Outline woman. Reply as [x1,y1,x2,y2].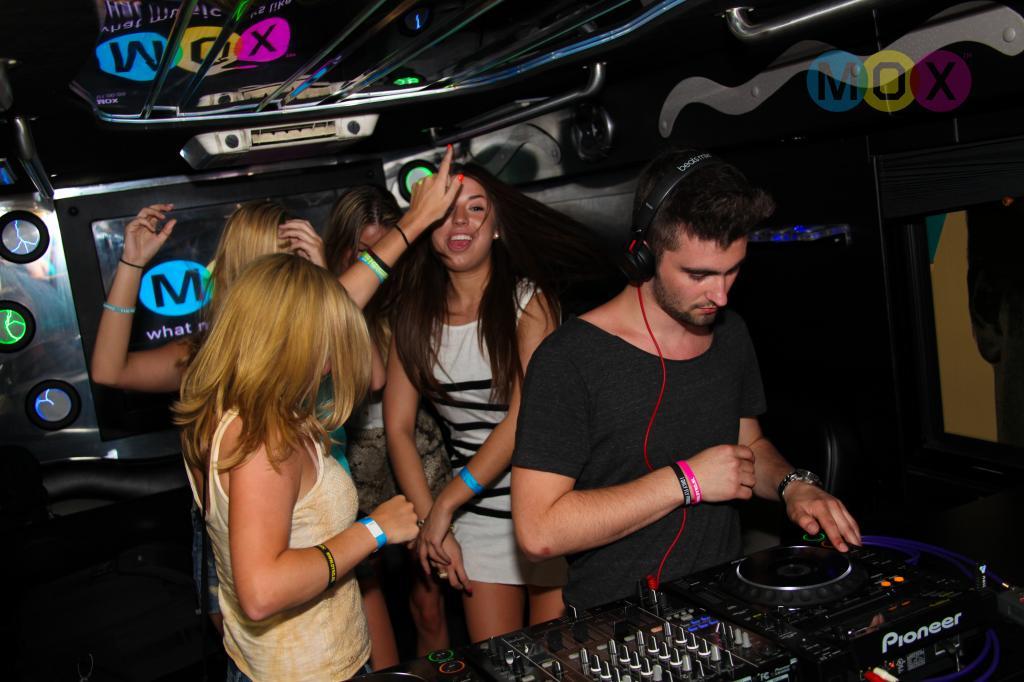
[330,179,464,667].
